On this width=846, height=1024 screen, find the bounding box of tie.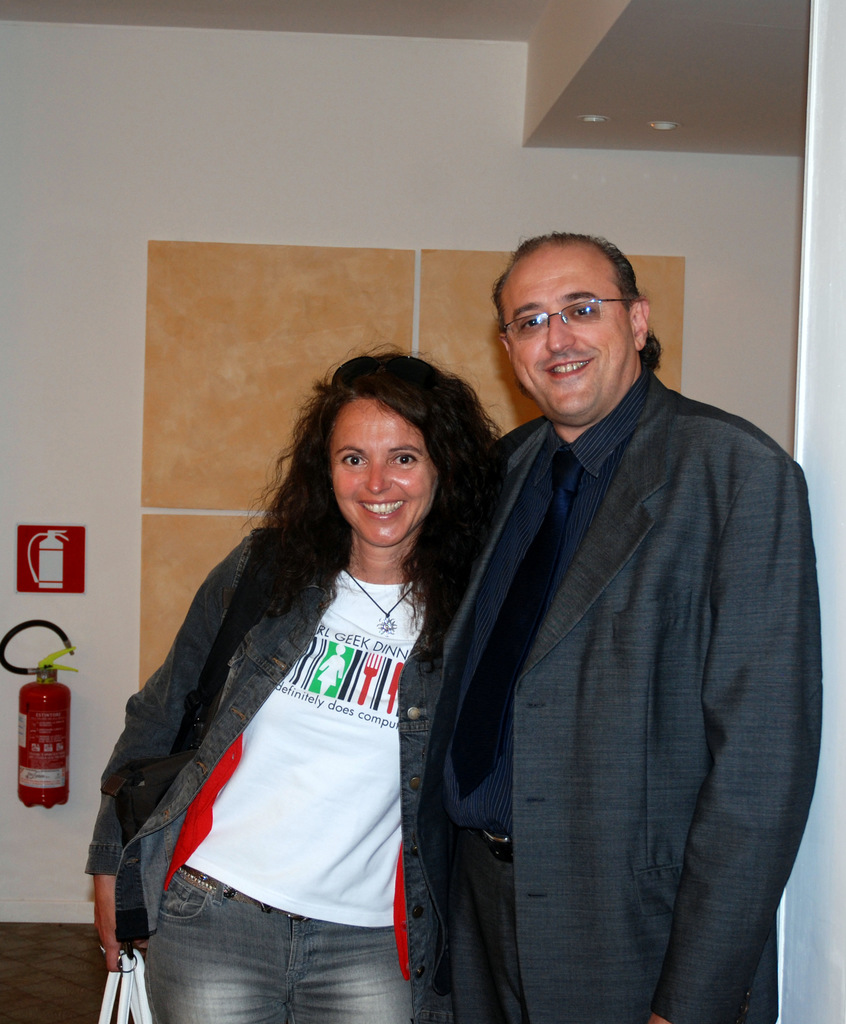
Bounding box: 450 442 587 802.
